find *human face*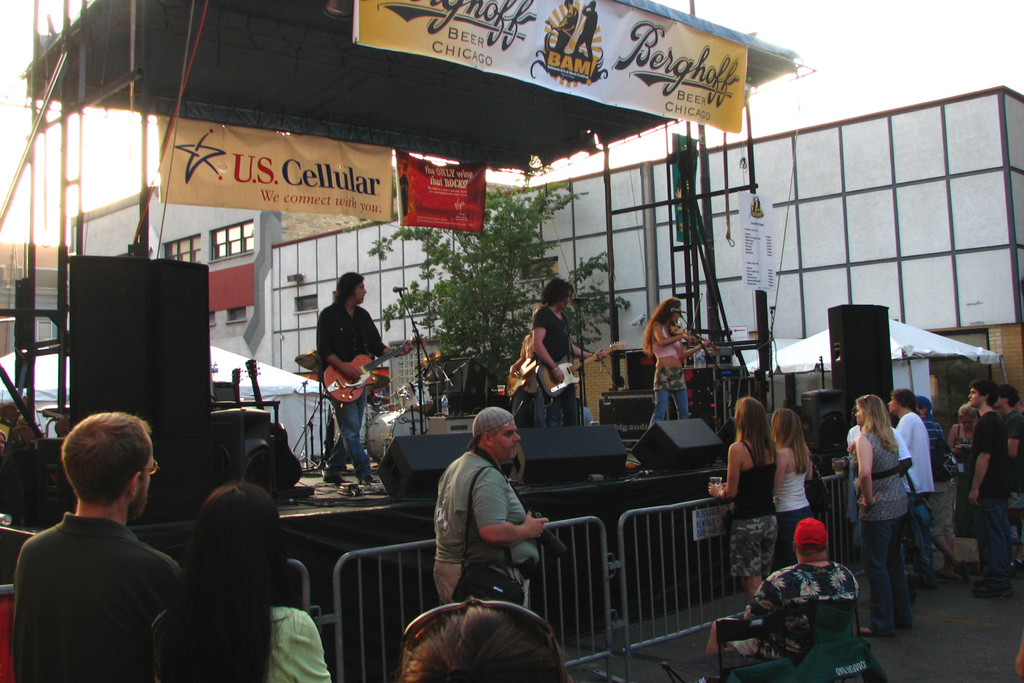
[x1=851, y1=407, x2=868, y2=429]
